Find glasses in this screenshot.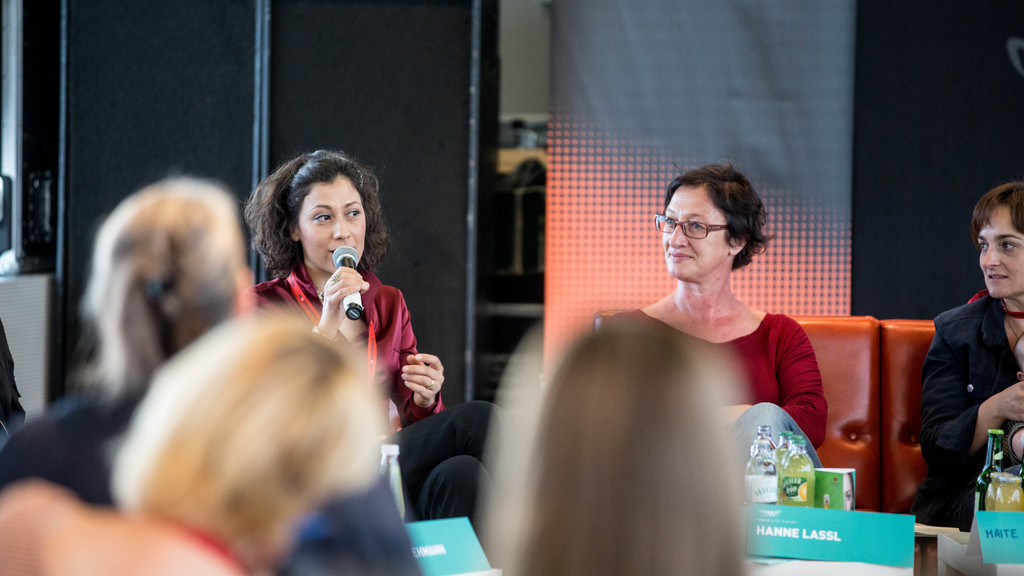
The bounding box for glasses is <box>653,211,731,242</box>.
